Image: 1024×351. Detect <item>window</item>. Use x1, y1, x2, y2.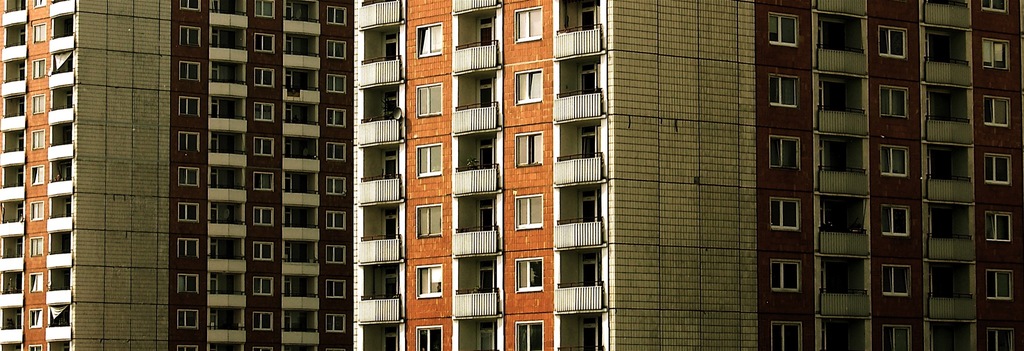
29, 26, 51, 44.
